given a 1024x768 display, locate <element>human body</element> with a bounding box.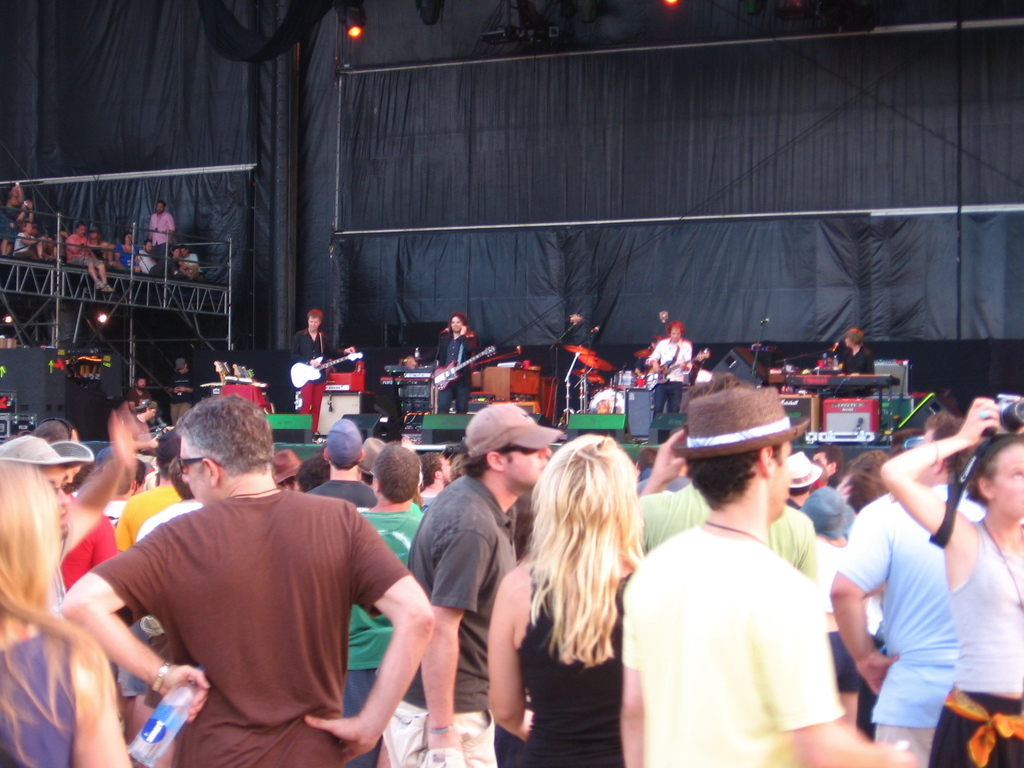
Located: (x1=828, y1=413, x2=989, y2=765).
